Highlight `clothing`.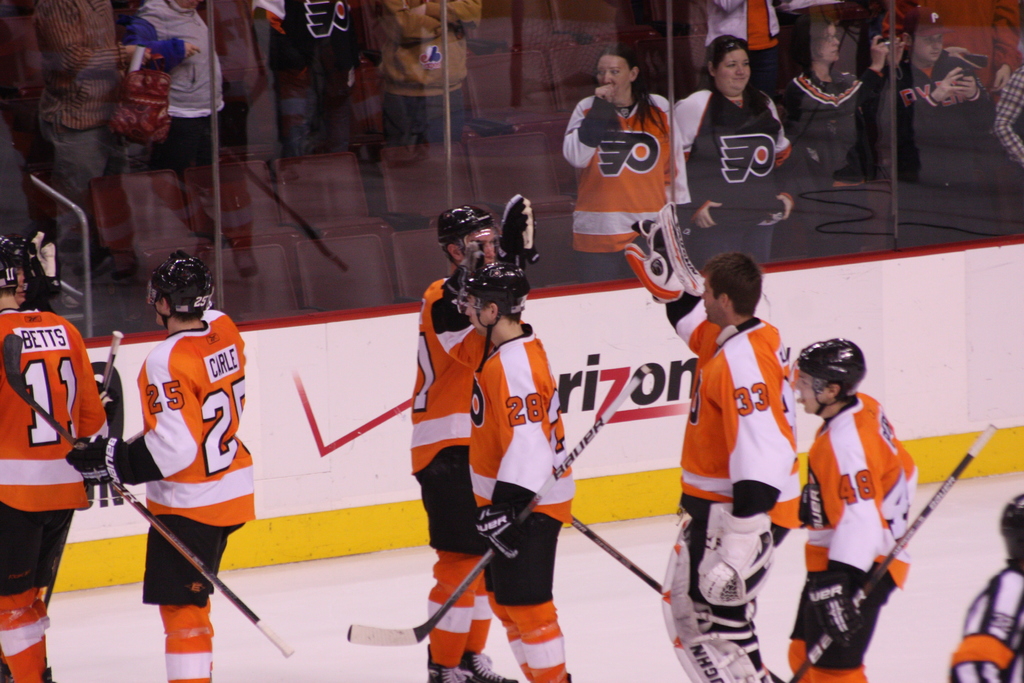
Highlighted region: (856, 69, 880, 177).
